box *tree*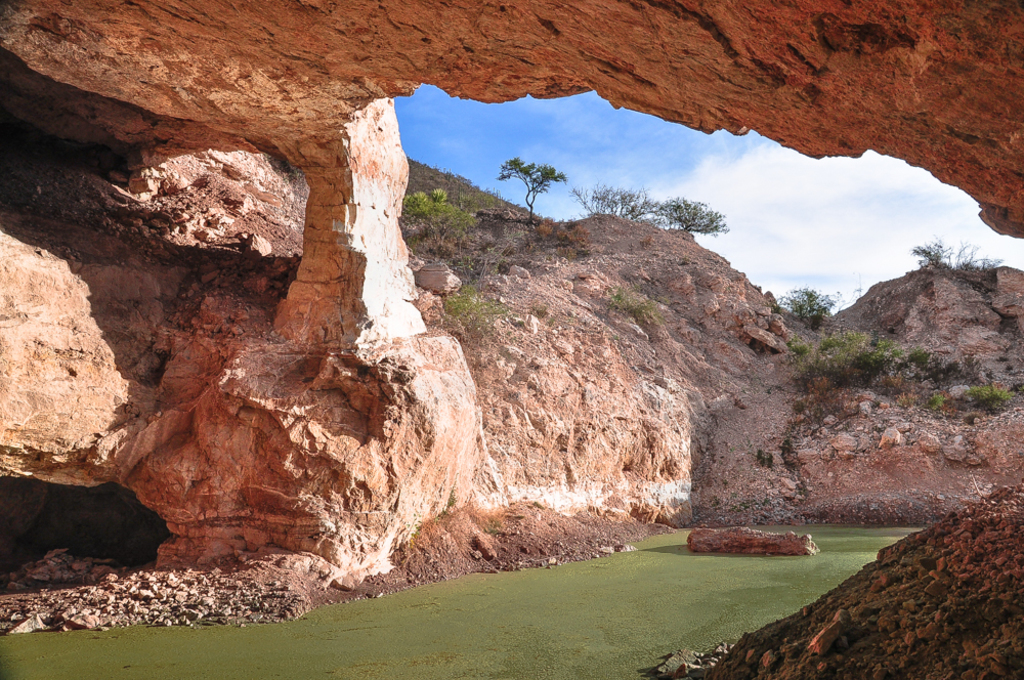
<bbox>772, 283, 839, 324</bbox>
